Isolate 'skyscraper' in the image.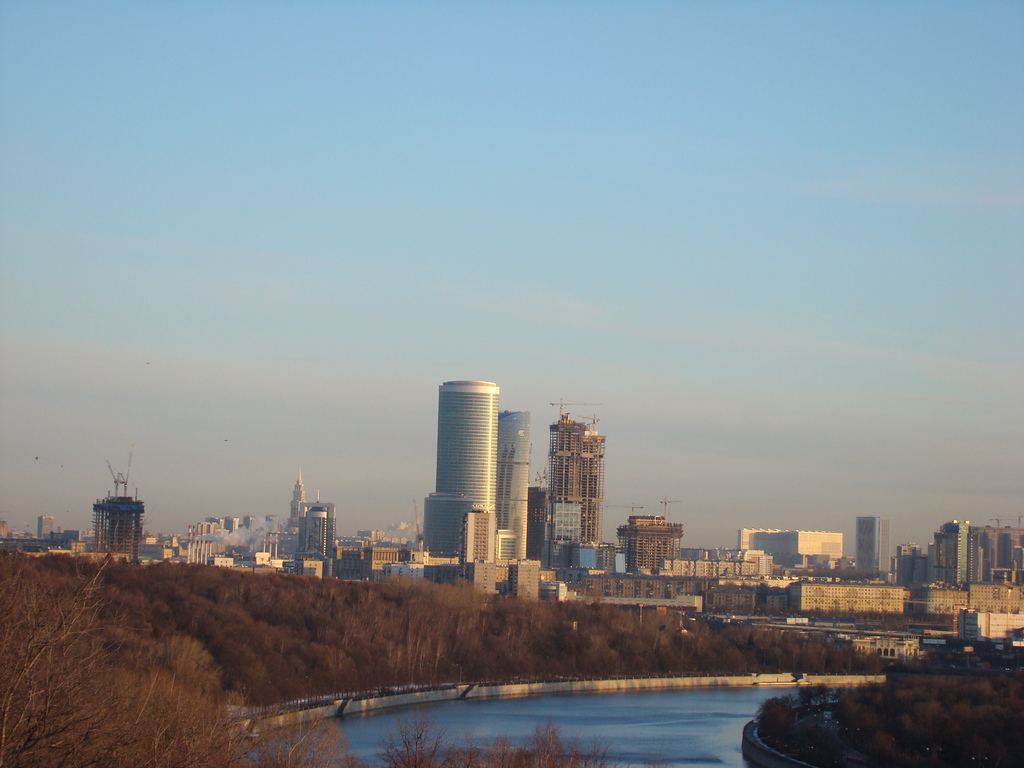
Isolated region: x1=416, y1=366, x2=534, y2=593.
